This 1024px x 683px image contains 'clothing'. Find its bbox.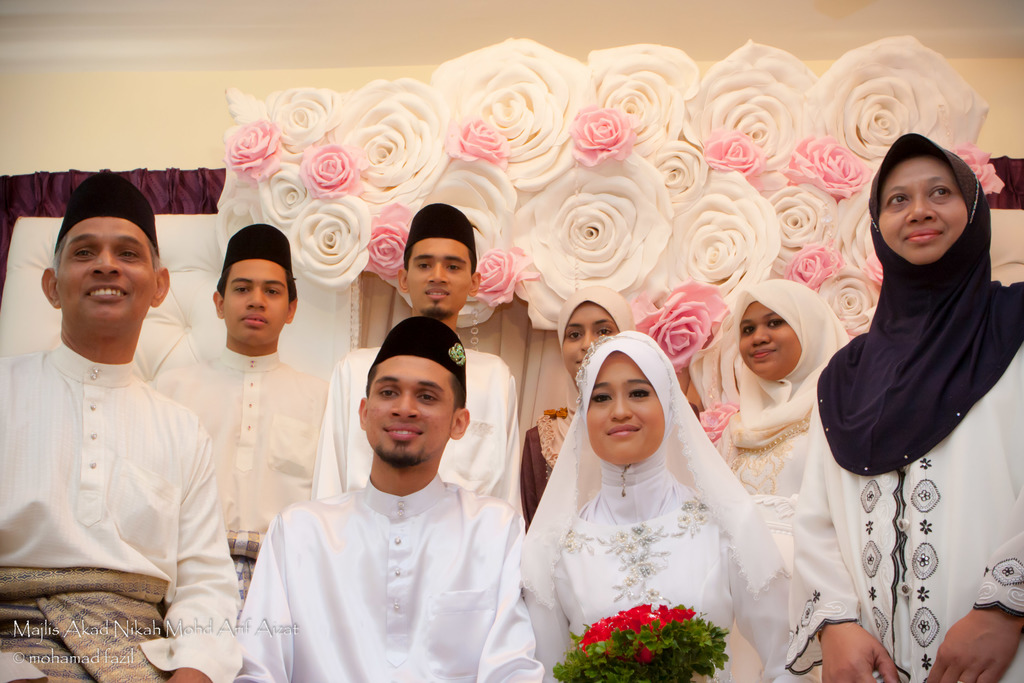
<region>528, 452, 787, 682</region>.
